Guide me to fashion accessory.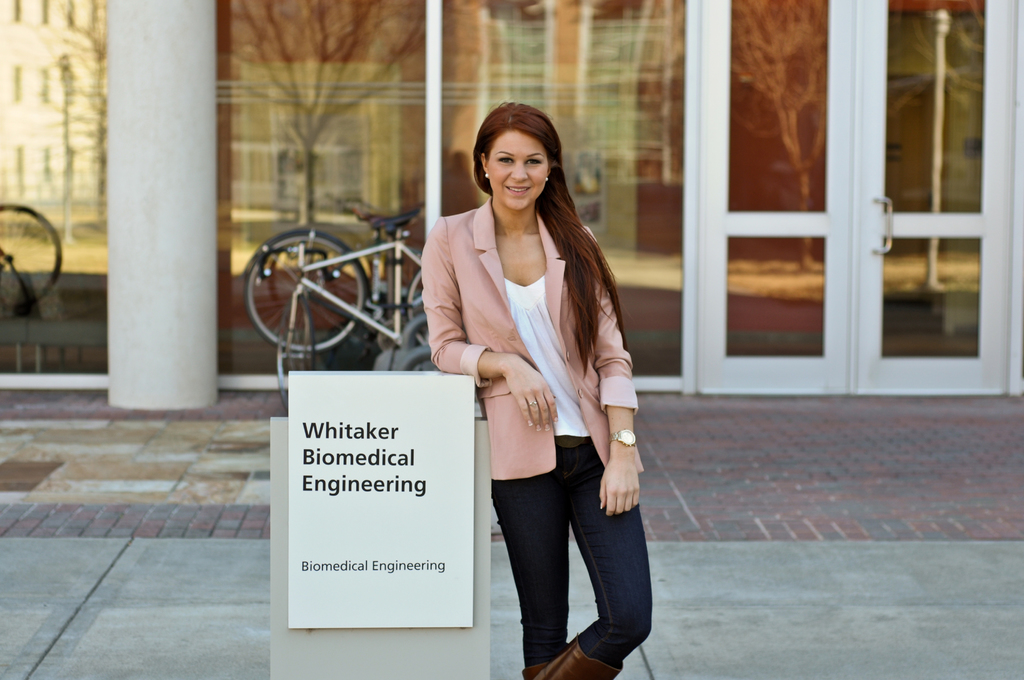
Guidance: [left=610, top=429, right=639, bottom=445].
